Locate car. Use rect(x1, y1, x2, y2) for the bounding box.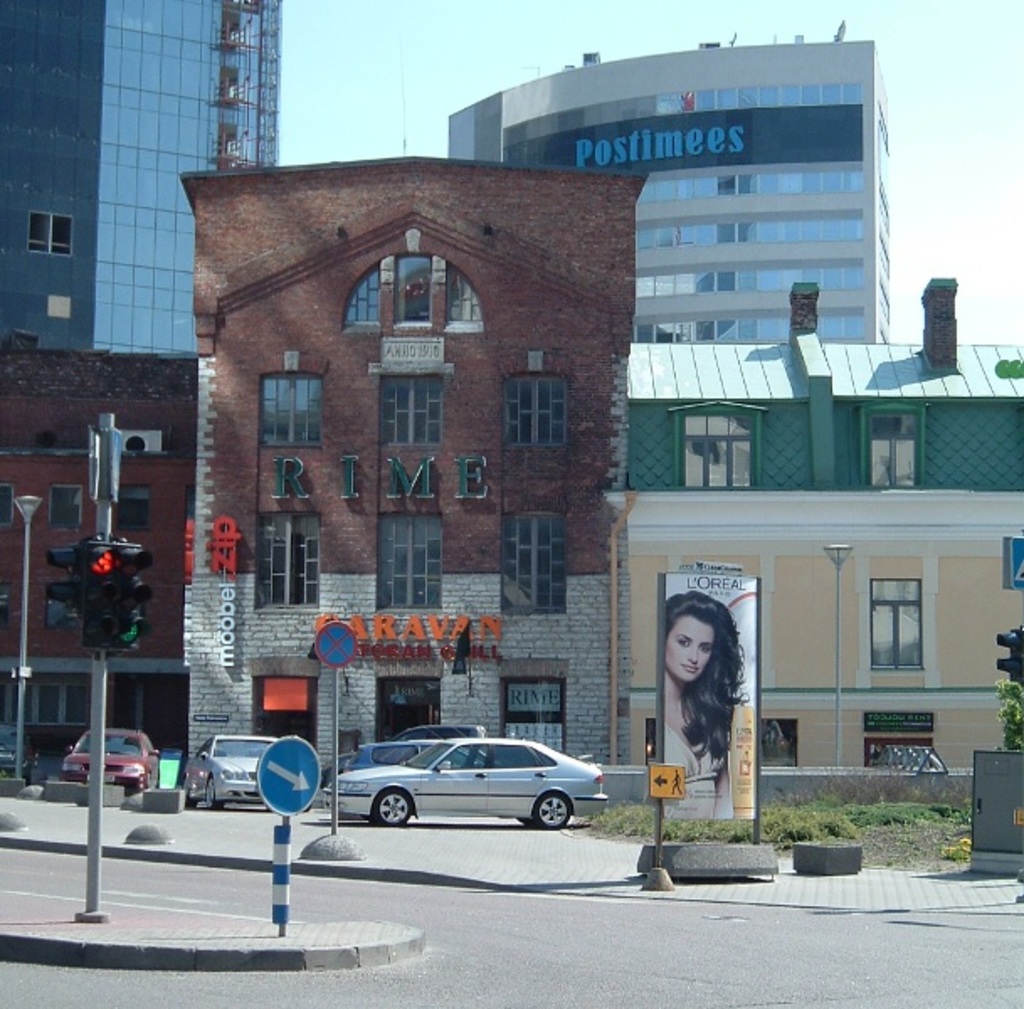
rect(330, 735, 604, 841).
